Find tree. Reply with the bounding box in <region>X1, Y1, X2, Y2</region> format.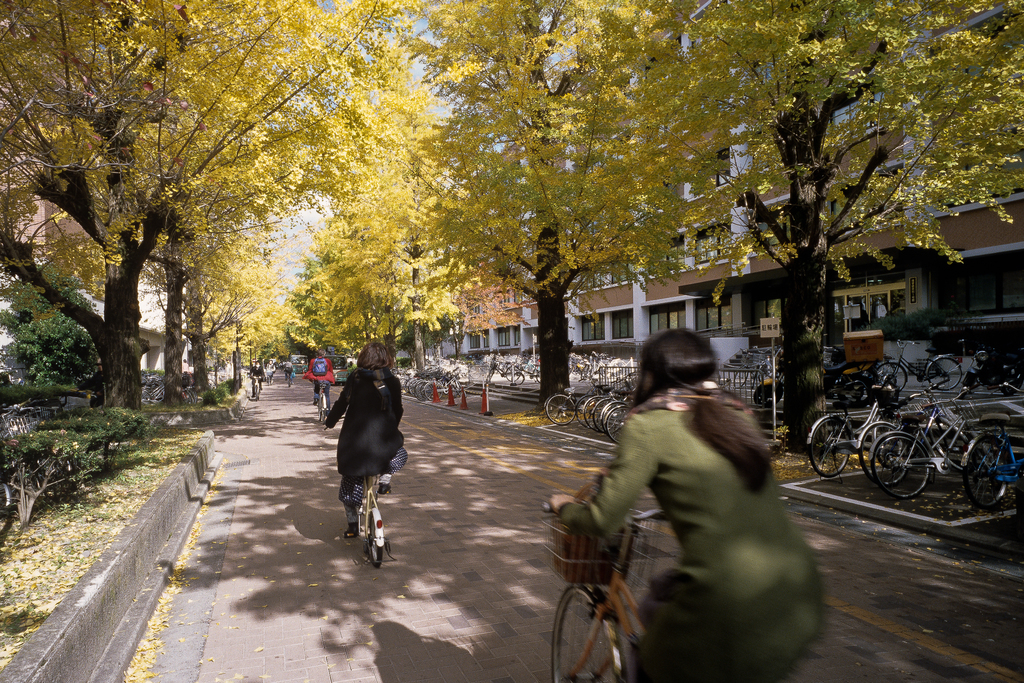
<region>559, 0, 1023, 456</region>.
